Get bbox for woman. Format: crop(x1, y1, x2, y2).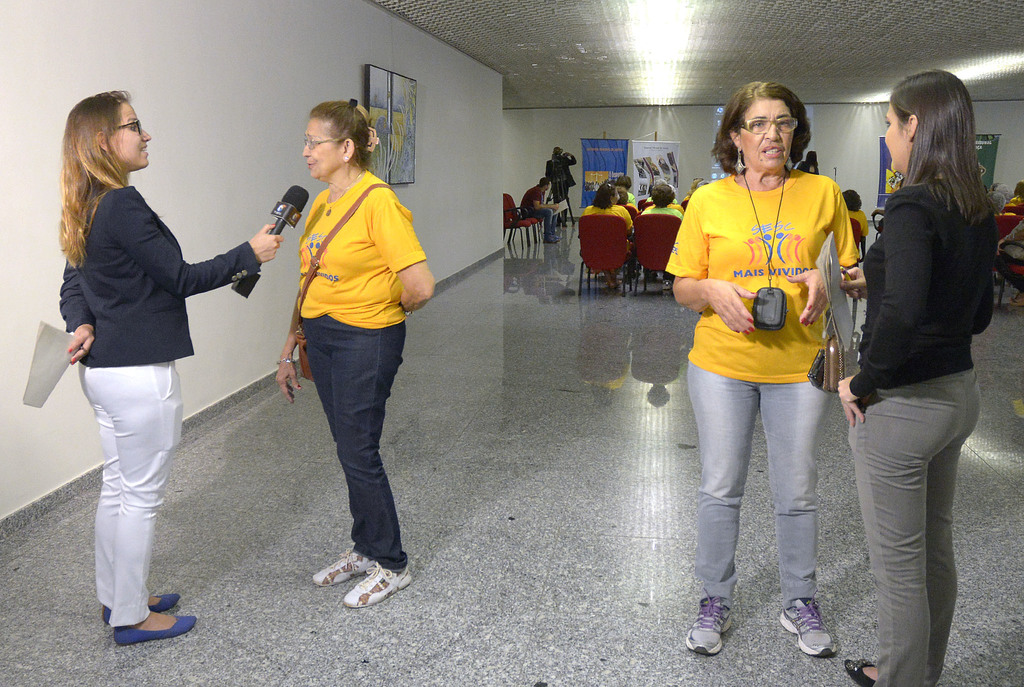
crop(662, 77, 859, 652).
